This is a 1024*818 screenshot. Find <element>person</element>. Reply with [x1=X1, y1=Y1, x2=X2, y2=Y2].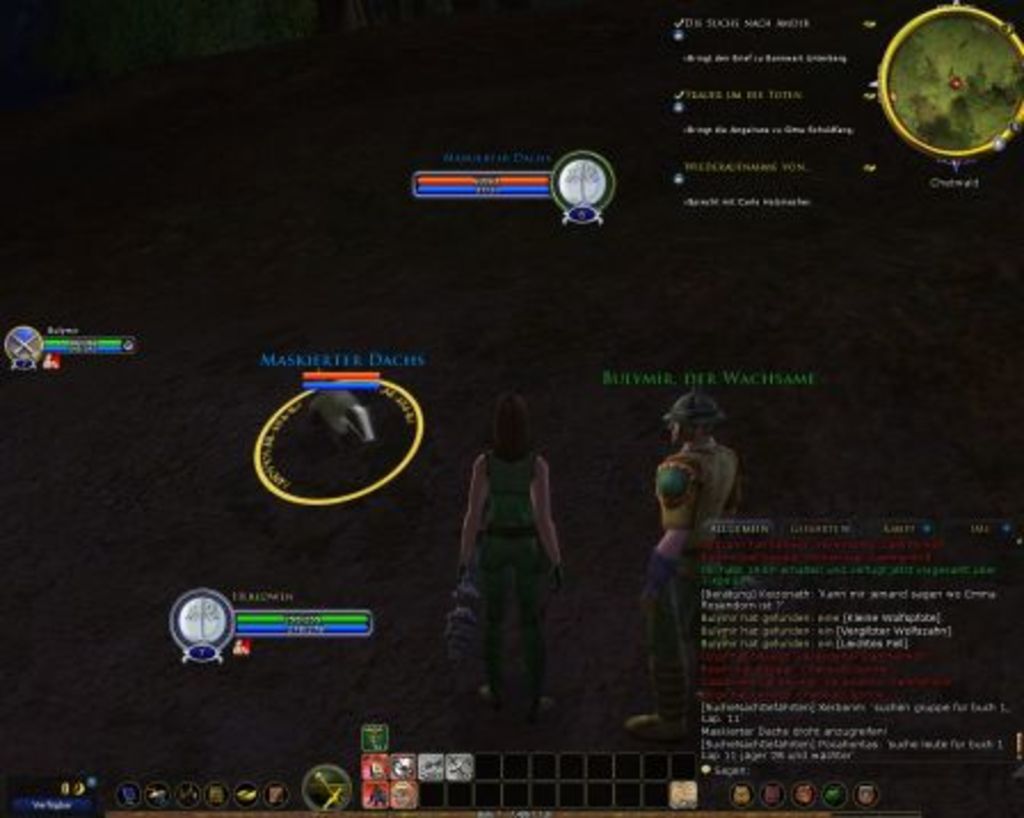
[x1=647, y1=393, x2=747, y2=749].
